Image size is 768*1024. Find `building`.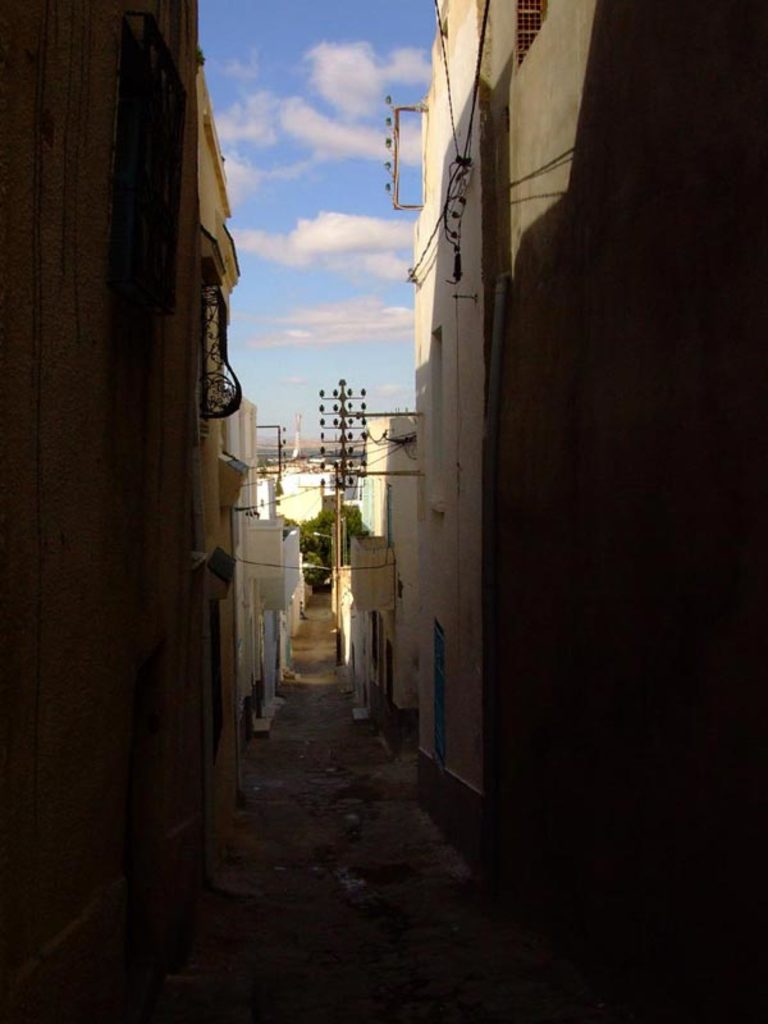
Rect(337, 403, 428, 764).
